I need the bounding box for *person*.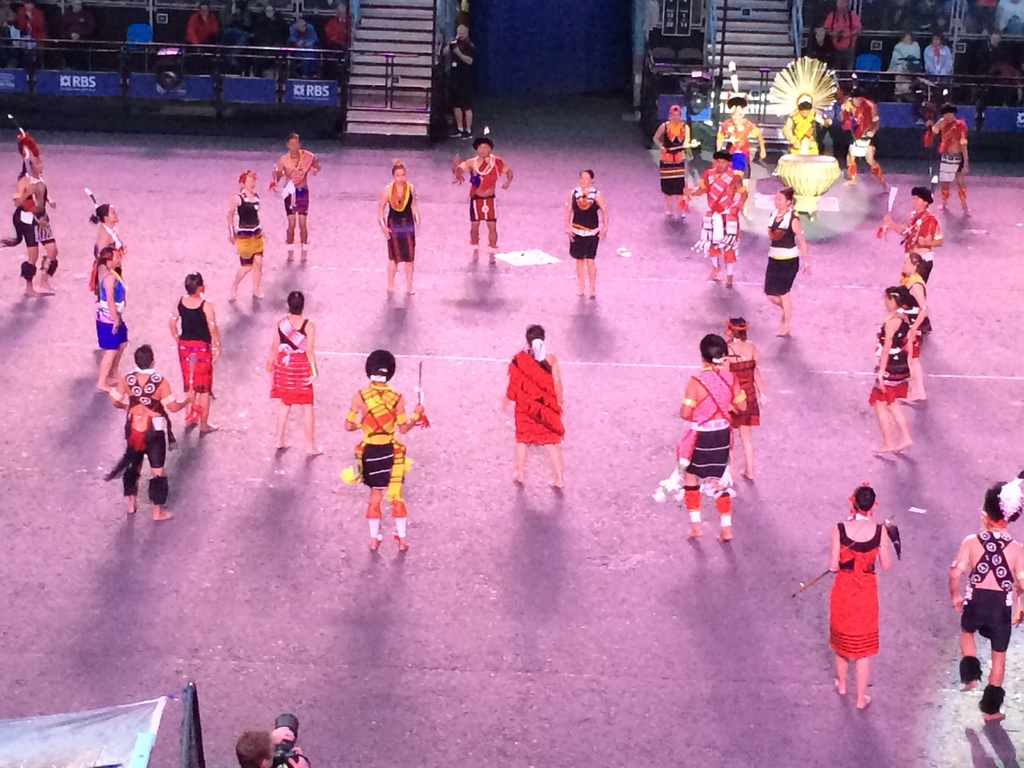
Here it is: select_region(895, 252, 932, 402).
